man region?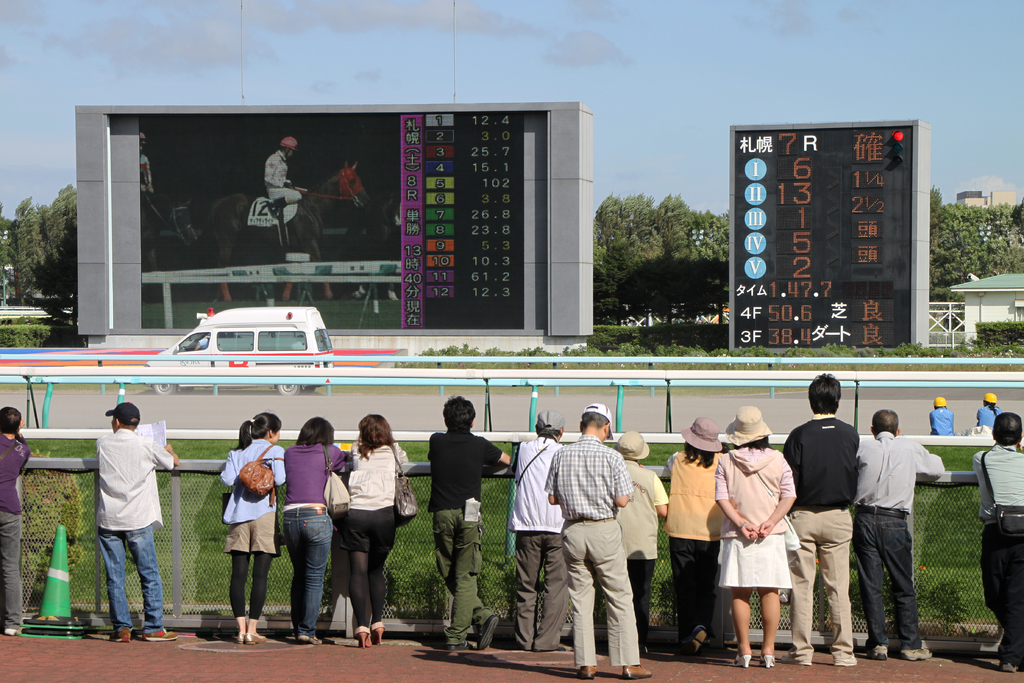
l=556, t=399, r=647, b=670
